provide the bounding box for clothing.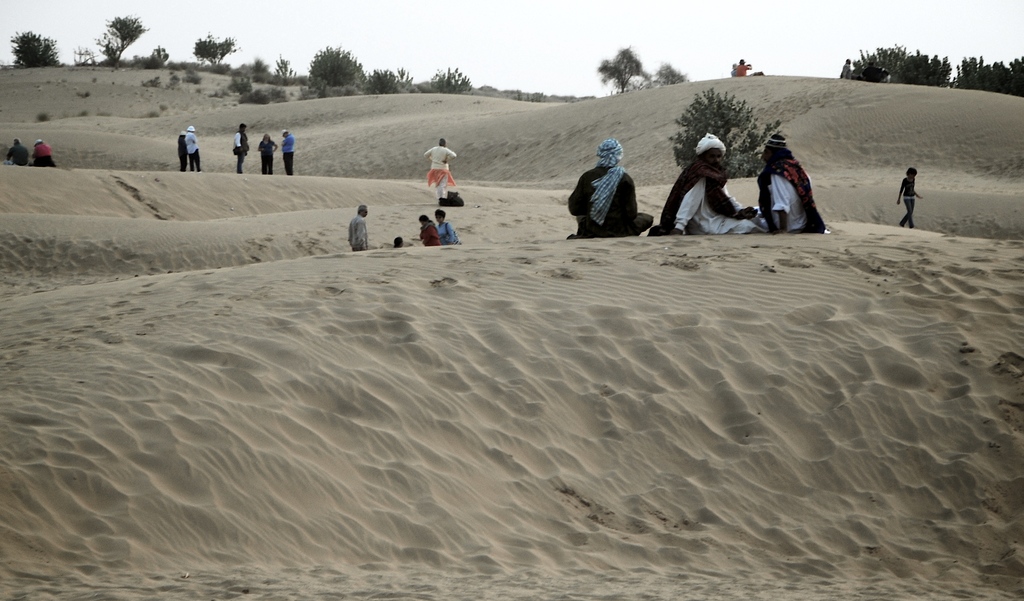
<box>351,215,372,256</box>.
